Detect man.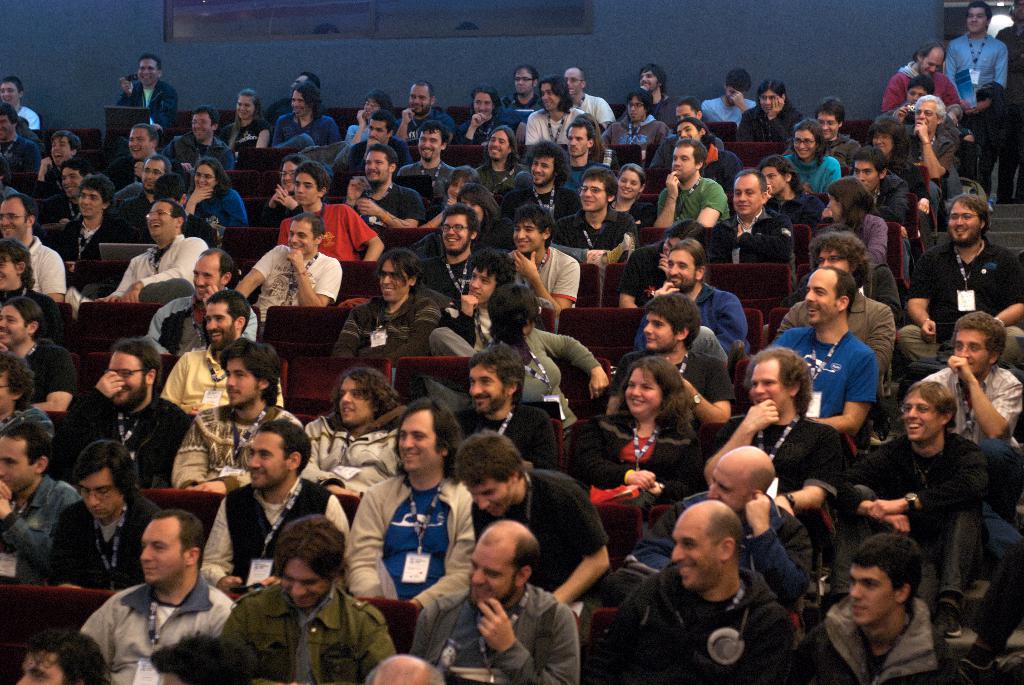
Detected at <box>346,398,474,615</box>.
